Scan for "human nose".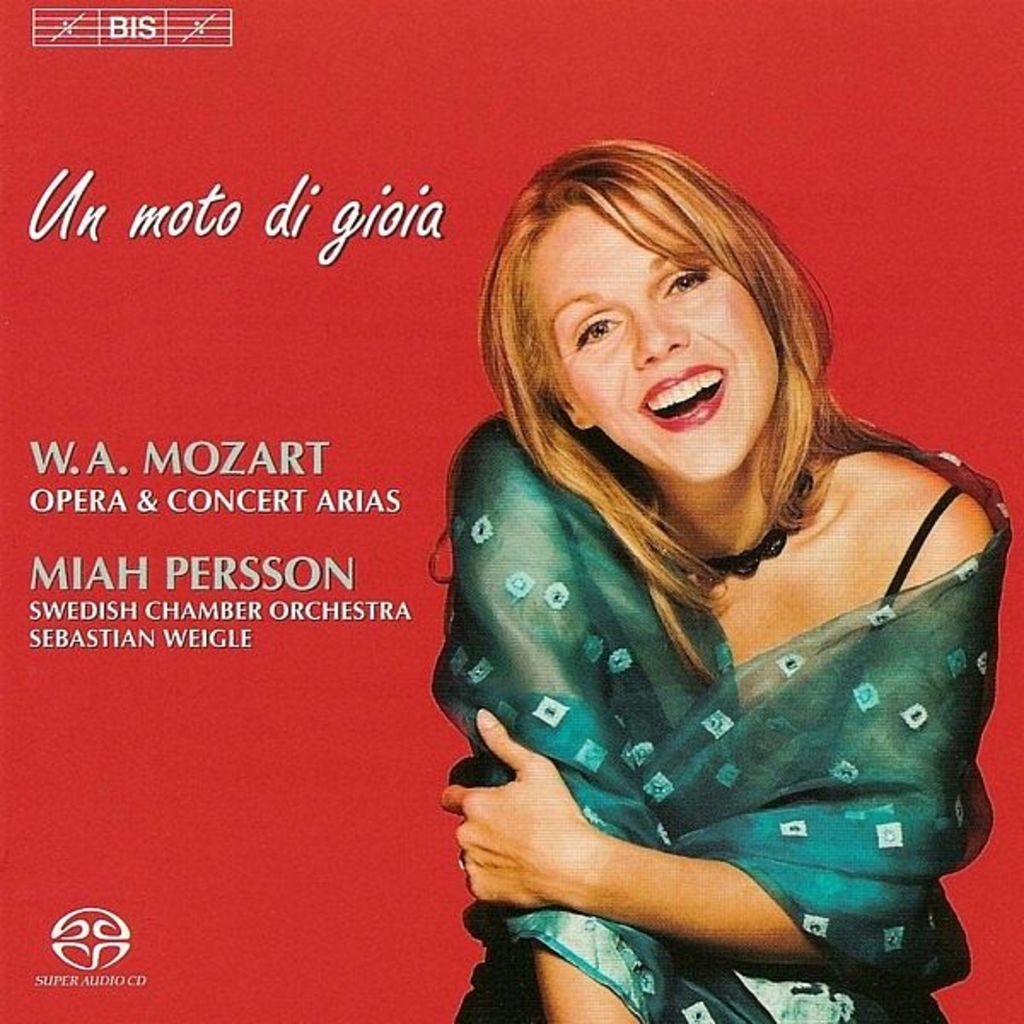
Scan result: pyautogui.locateOnScreen(631, 305, 688, 362).
